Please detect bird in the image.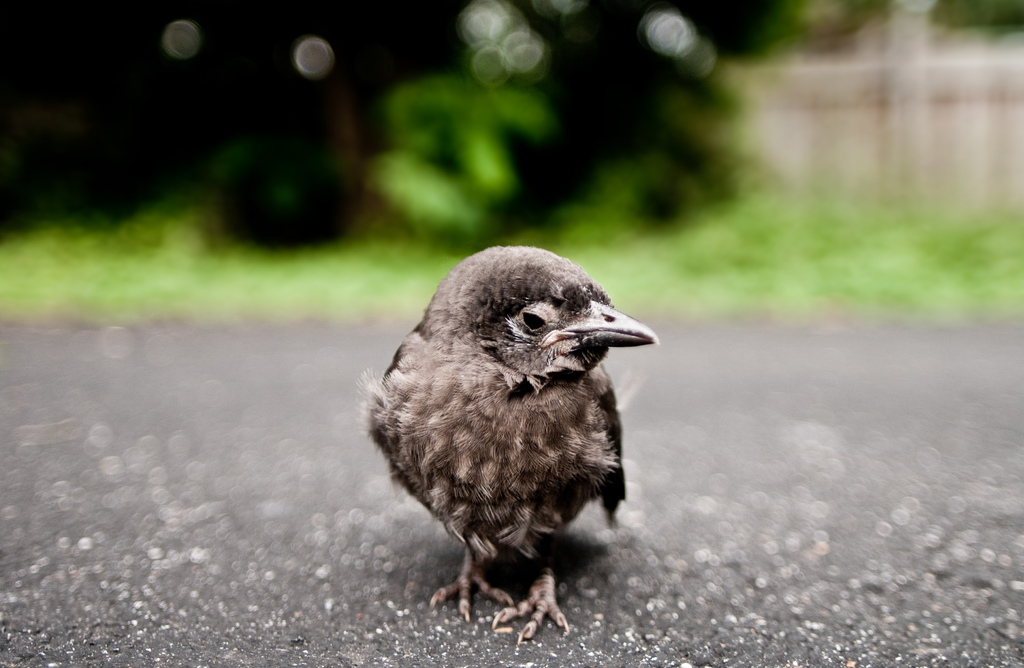
l=353, t=240, r=666, b=639.
